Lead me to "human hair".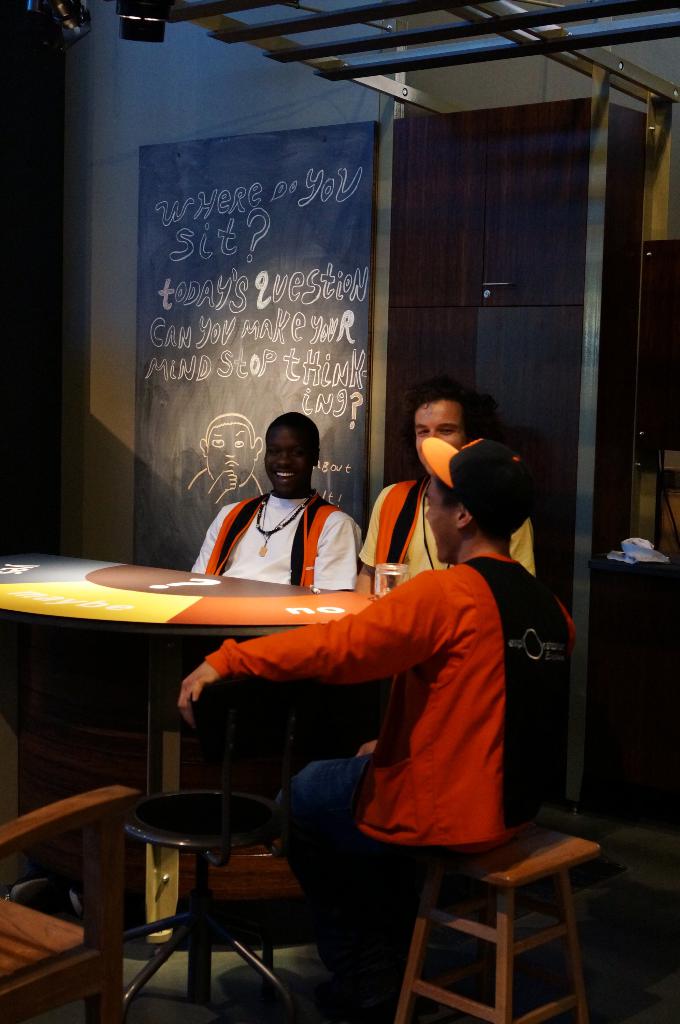
Lead to 416:383:499:449.
